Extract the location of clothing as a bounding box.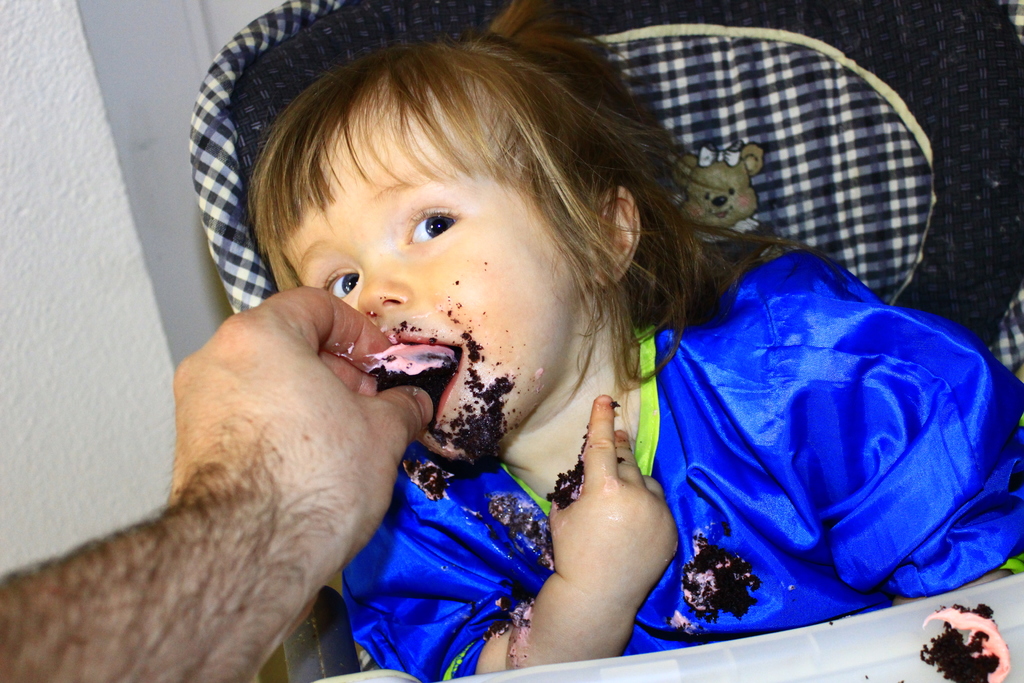
[x1=341, y1=247, x2=1023, y2=680].
